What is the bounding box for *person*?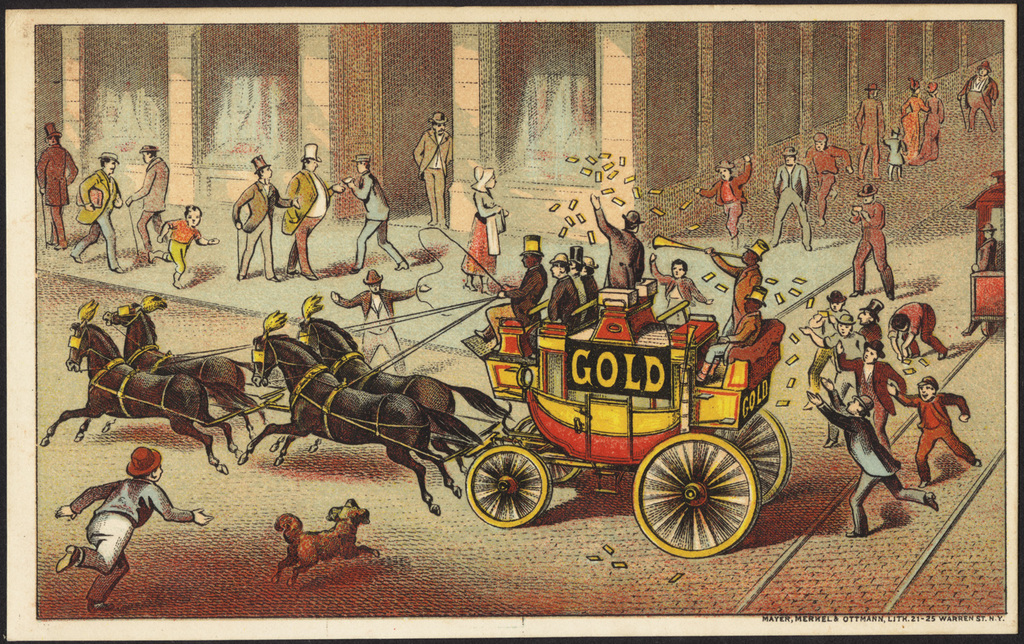
box(808, 132, 853, 224).
